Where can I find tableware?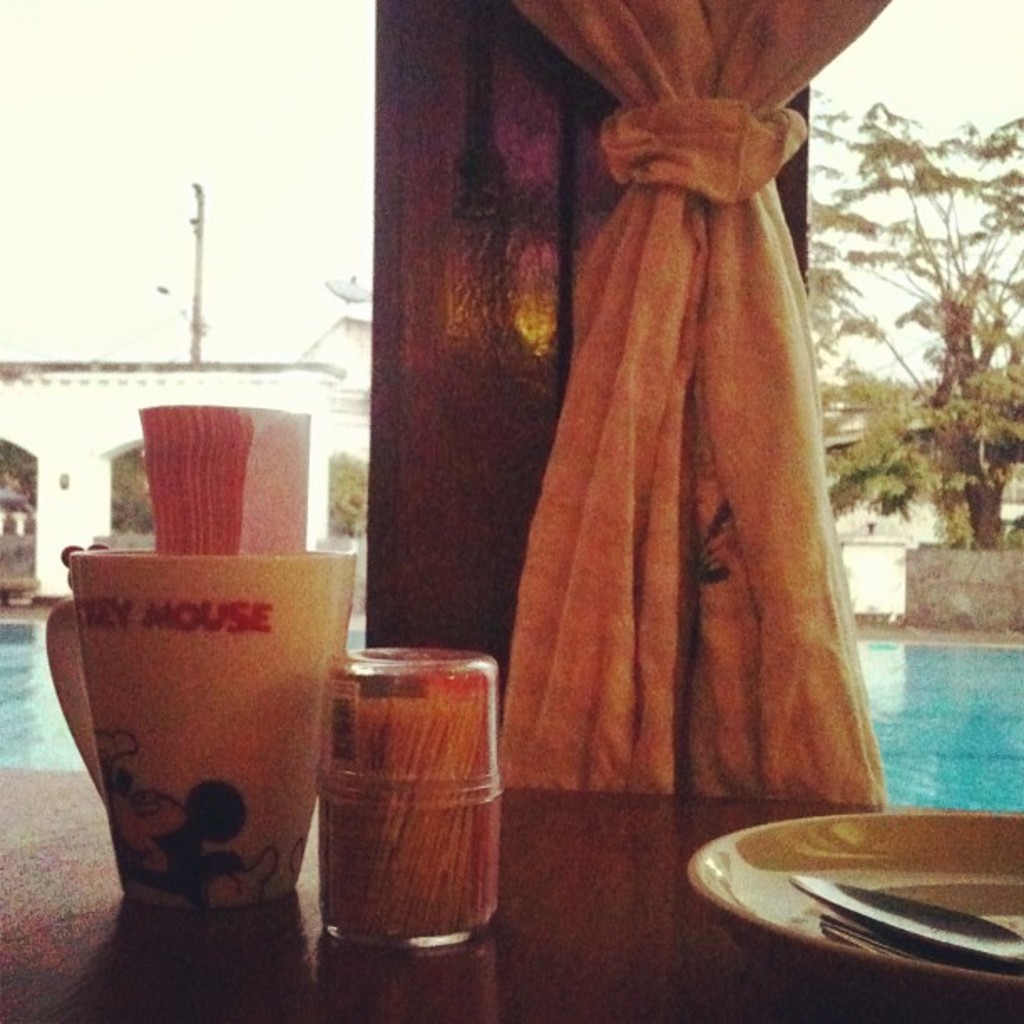
You can find it at 801, 902, 942, 955.
